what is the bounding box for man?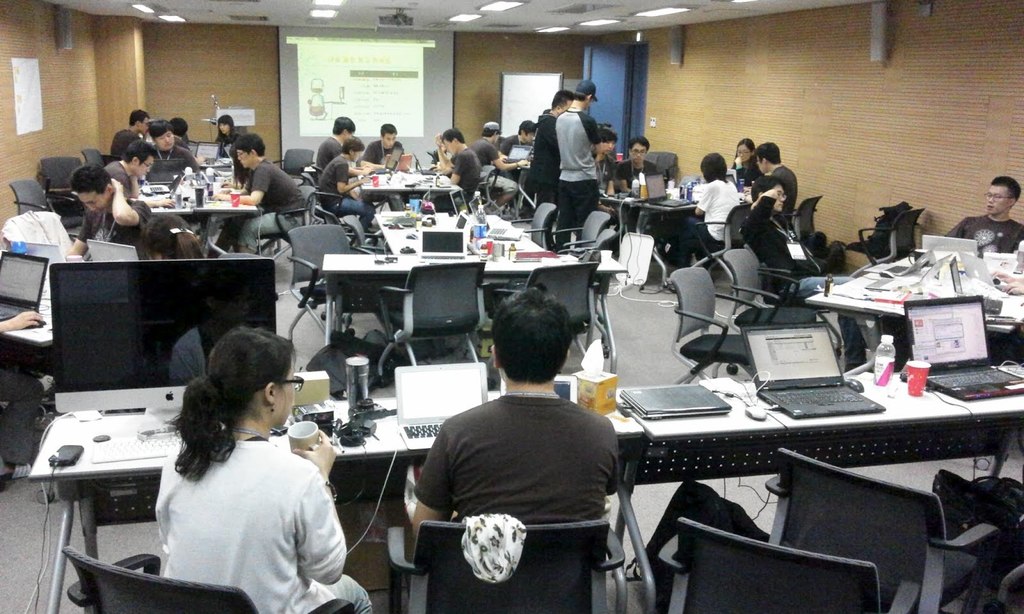
select_region(504, 116, 538, 154).
